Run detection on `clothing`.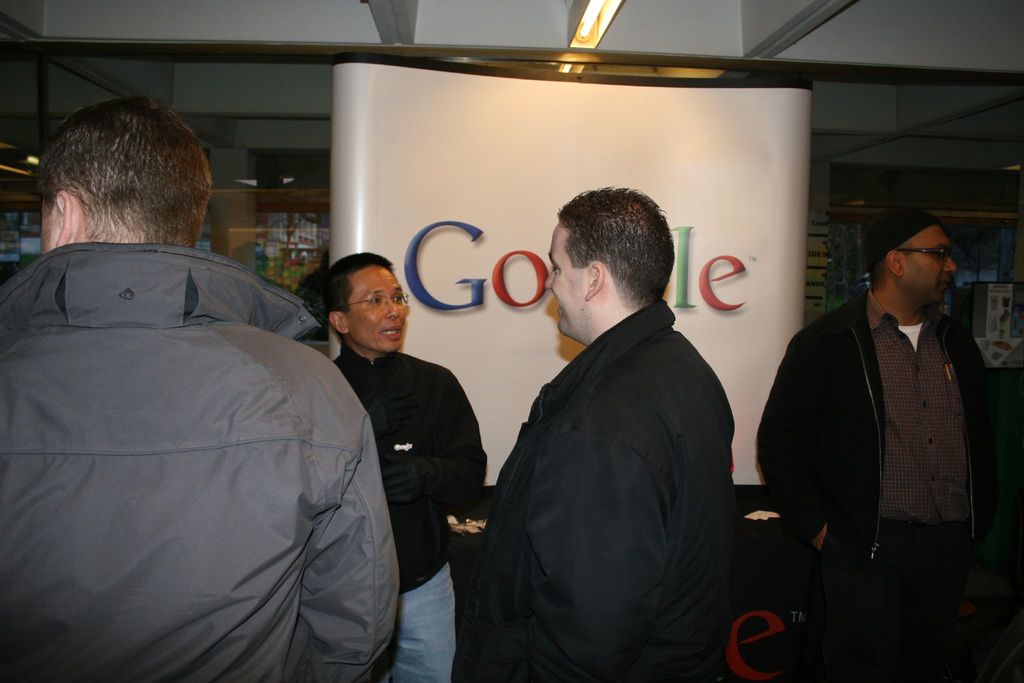
Result: rect(330, 345, 486, 682).
